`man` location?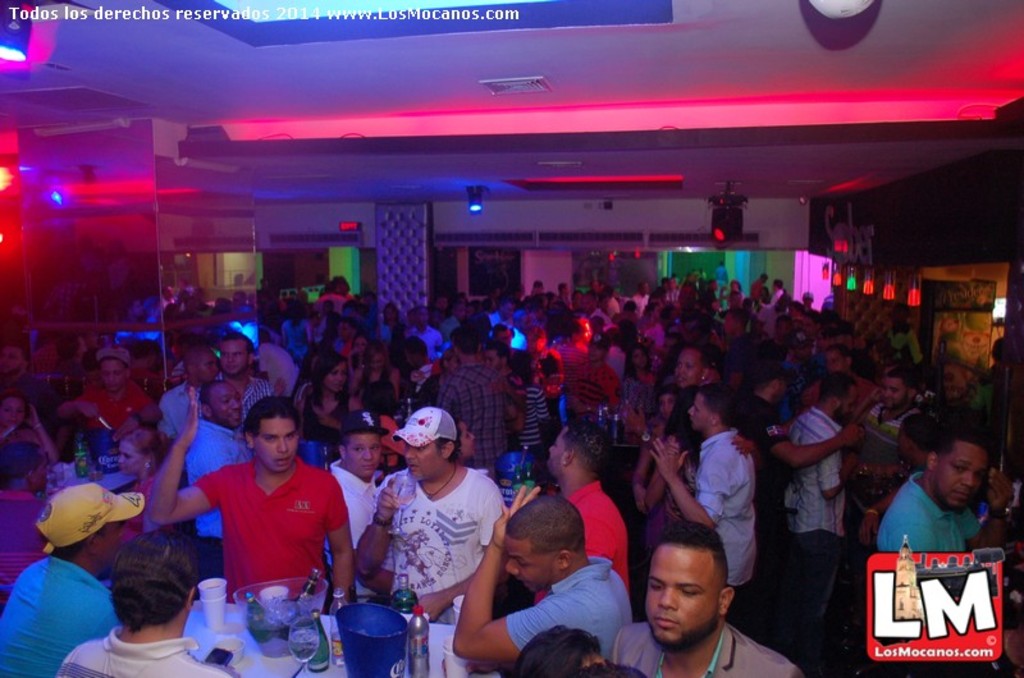
750:292:788:330
